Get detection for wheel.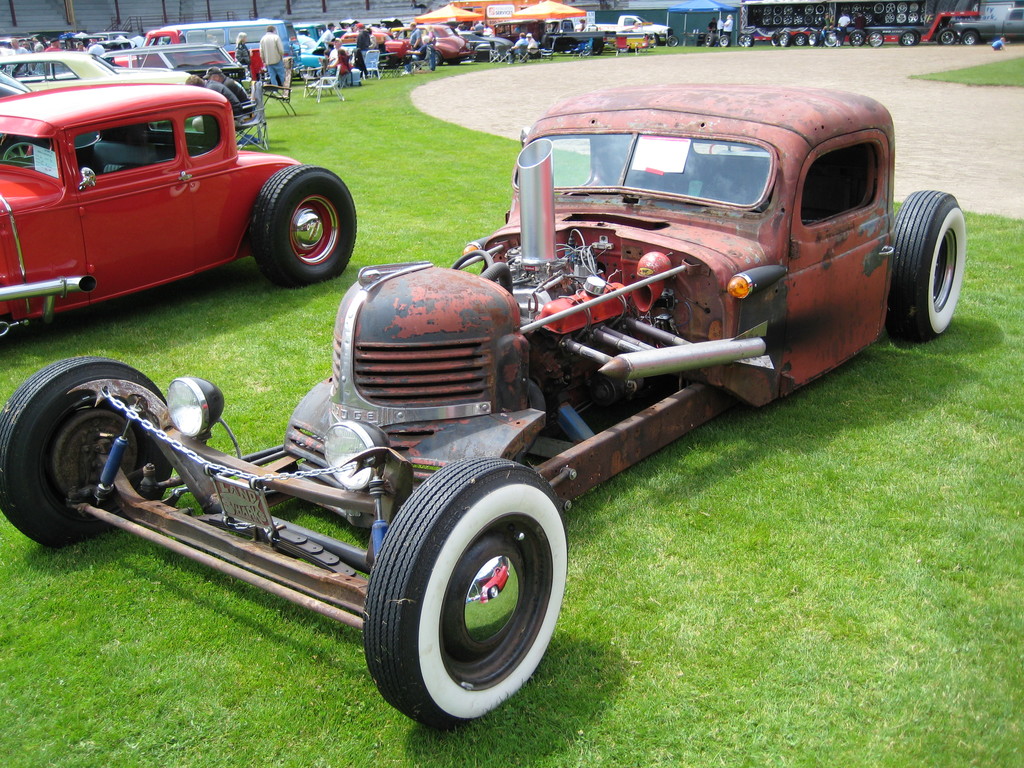
Detection: 938 31 956 42.
